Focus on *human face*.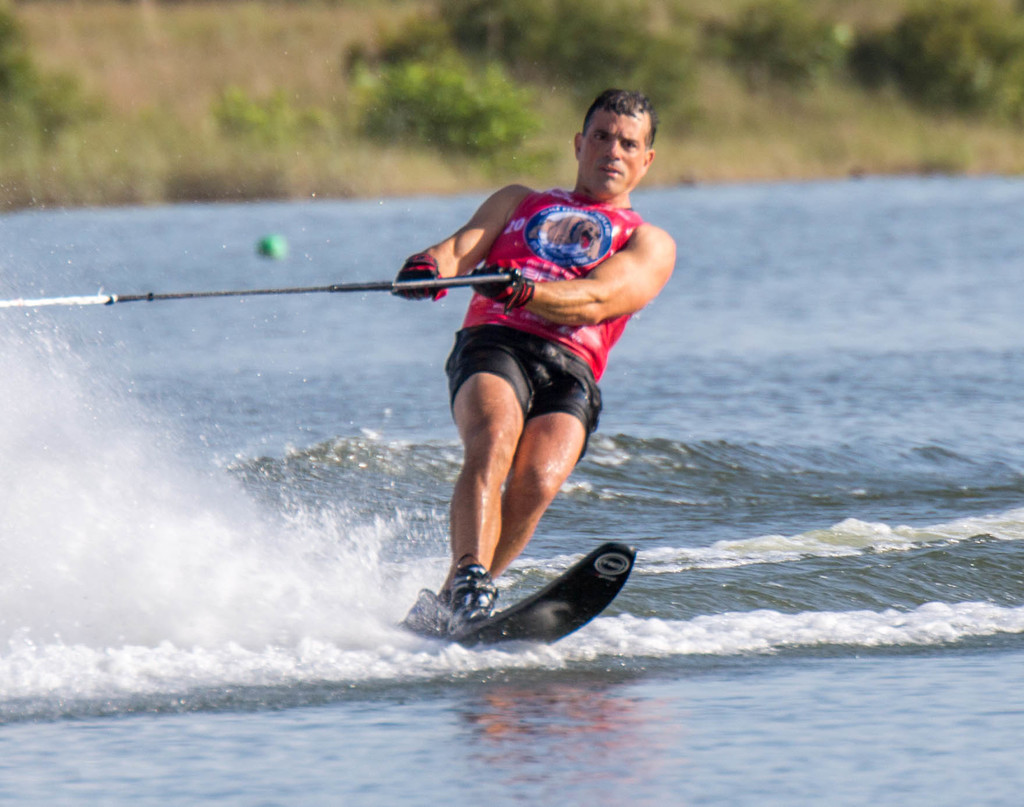
Focused at {"x1": 581, "y1": 111, "x2": 643, "y2": 186}.
